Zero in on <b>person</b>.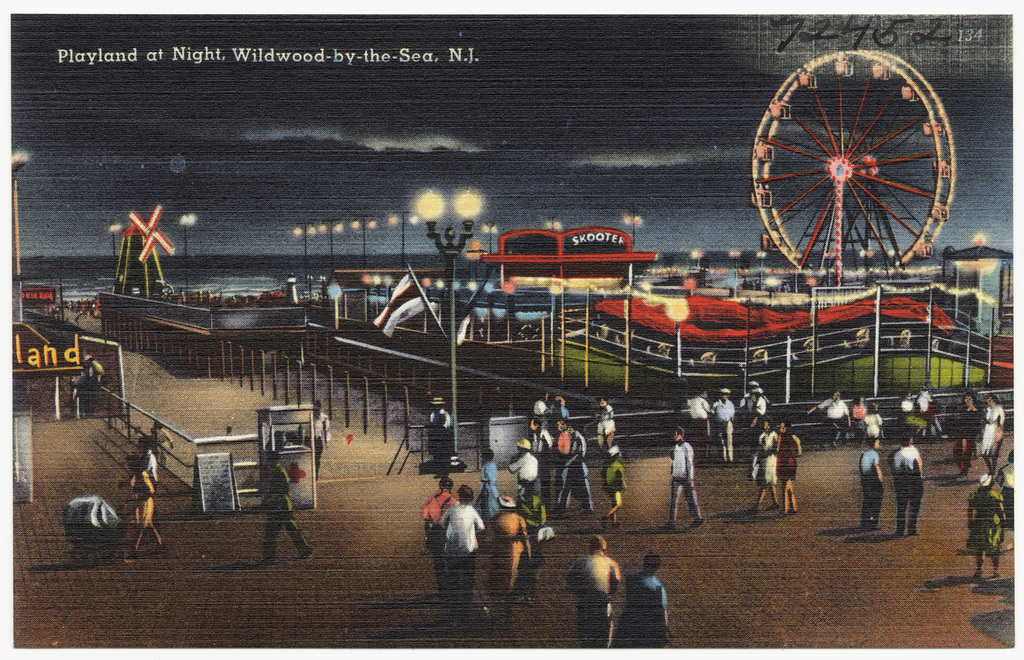
Zeroed in: BBox(622, 555, 676, 652).
